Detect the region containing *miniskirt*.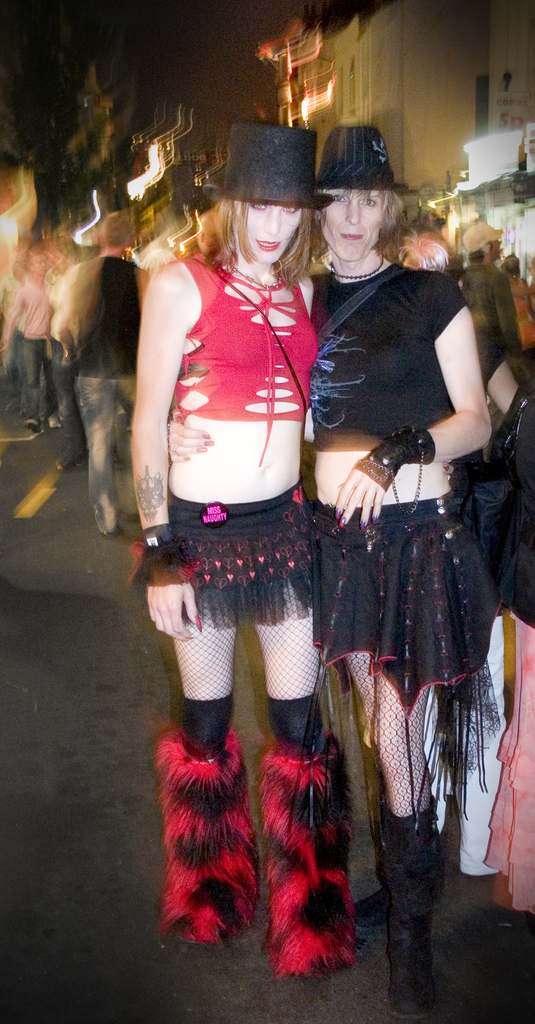
x1=163 y1=481 x2=318 y2=636.
